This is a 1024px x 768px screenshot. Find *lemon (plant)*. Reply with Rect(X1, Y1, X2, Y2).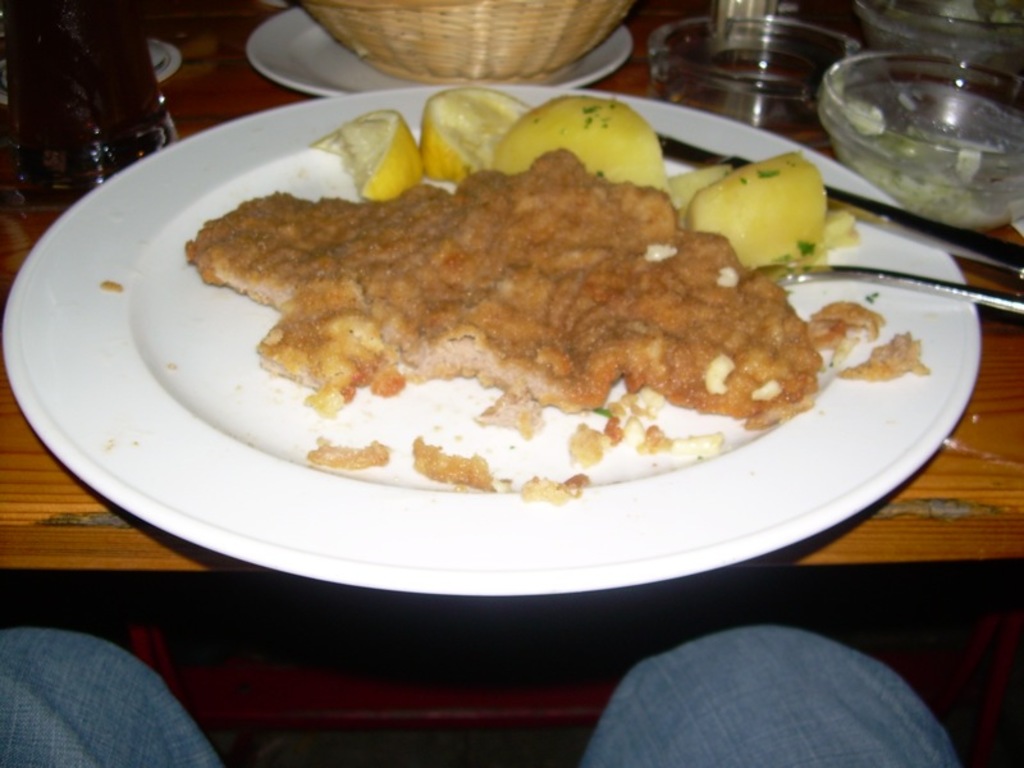
Rect(690, 148, 829, 287).
